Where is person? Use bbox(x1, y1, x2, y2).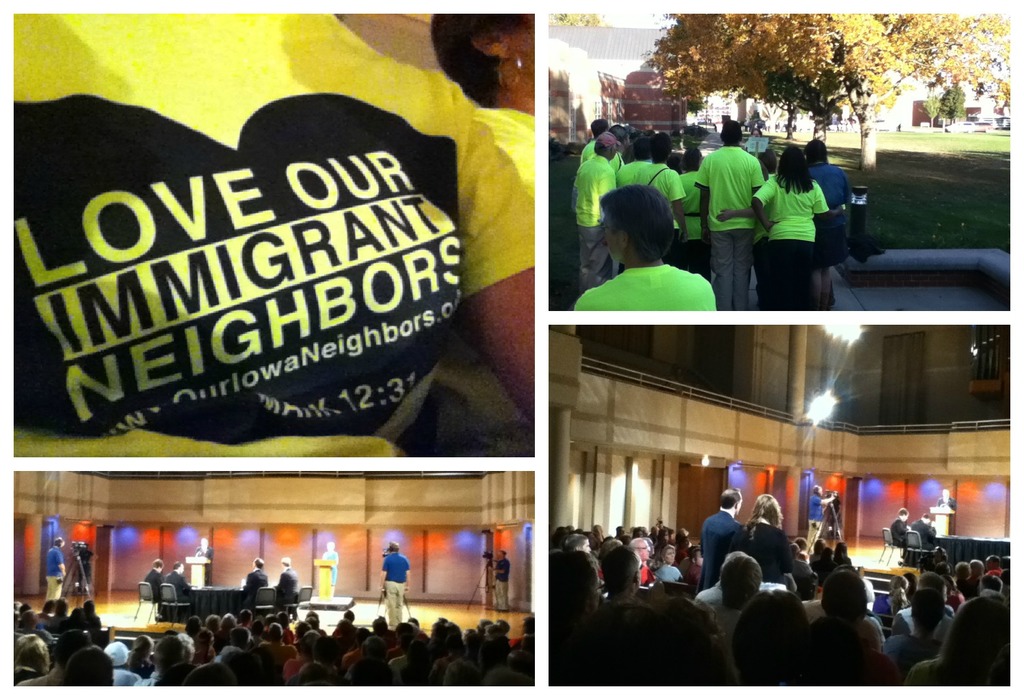
bbox(650, 545, 689, 584).
